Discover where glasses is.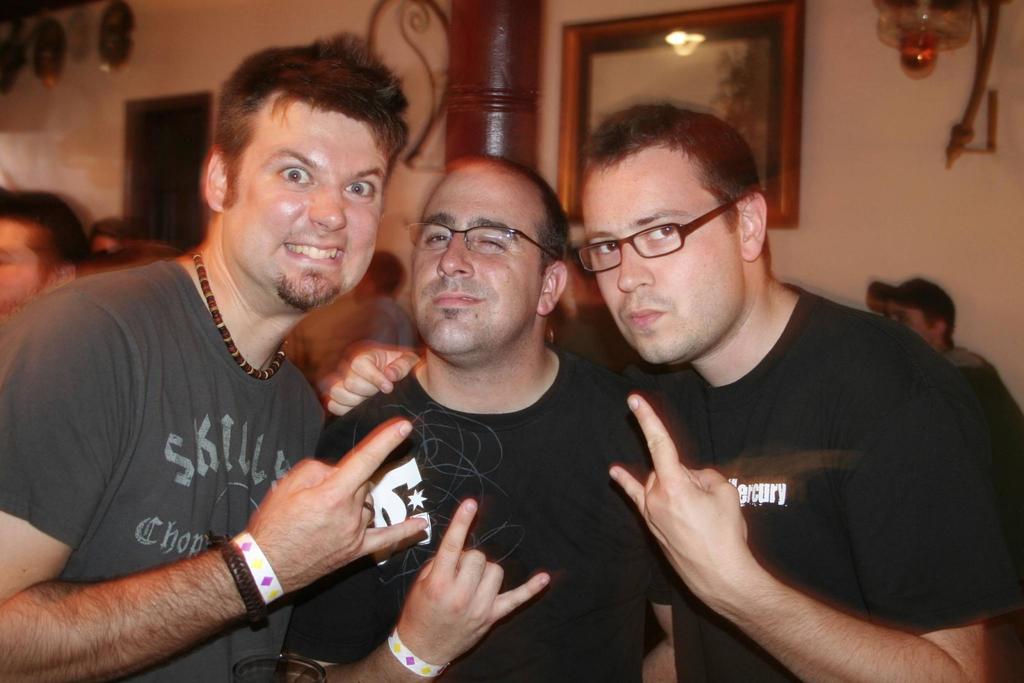
Discovered at box(406, 226, 557, 260).
